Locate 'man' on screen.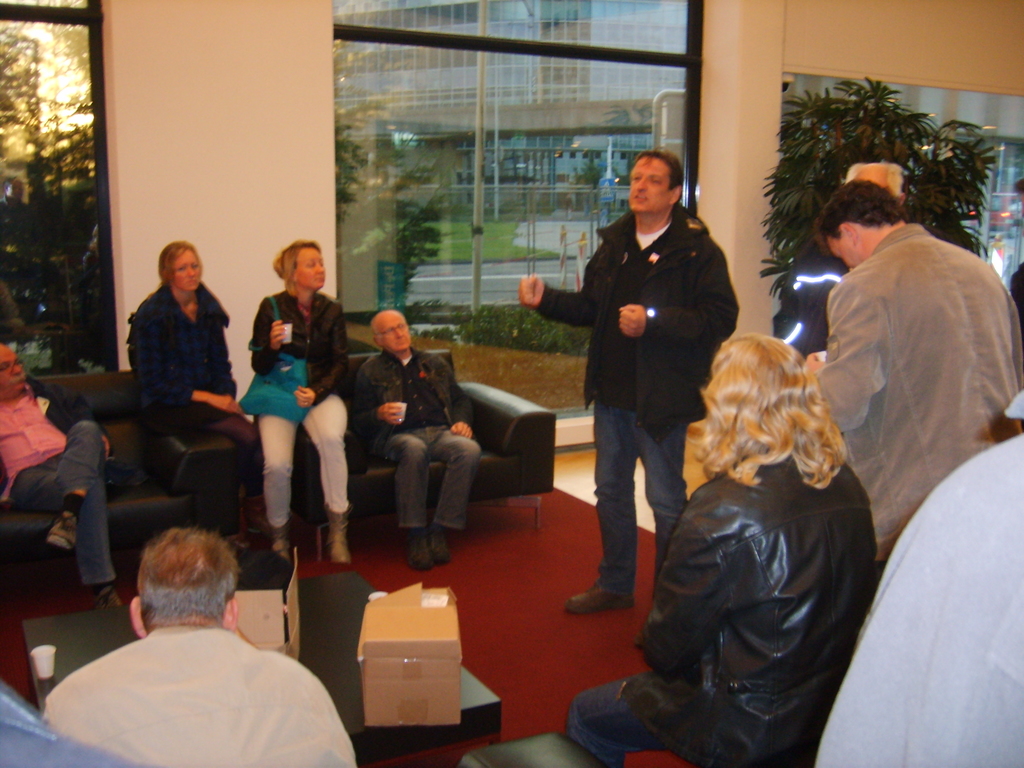
On screen at [left=516, top=149, right=739, bottom=616].
